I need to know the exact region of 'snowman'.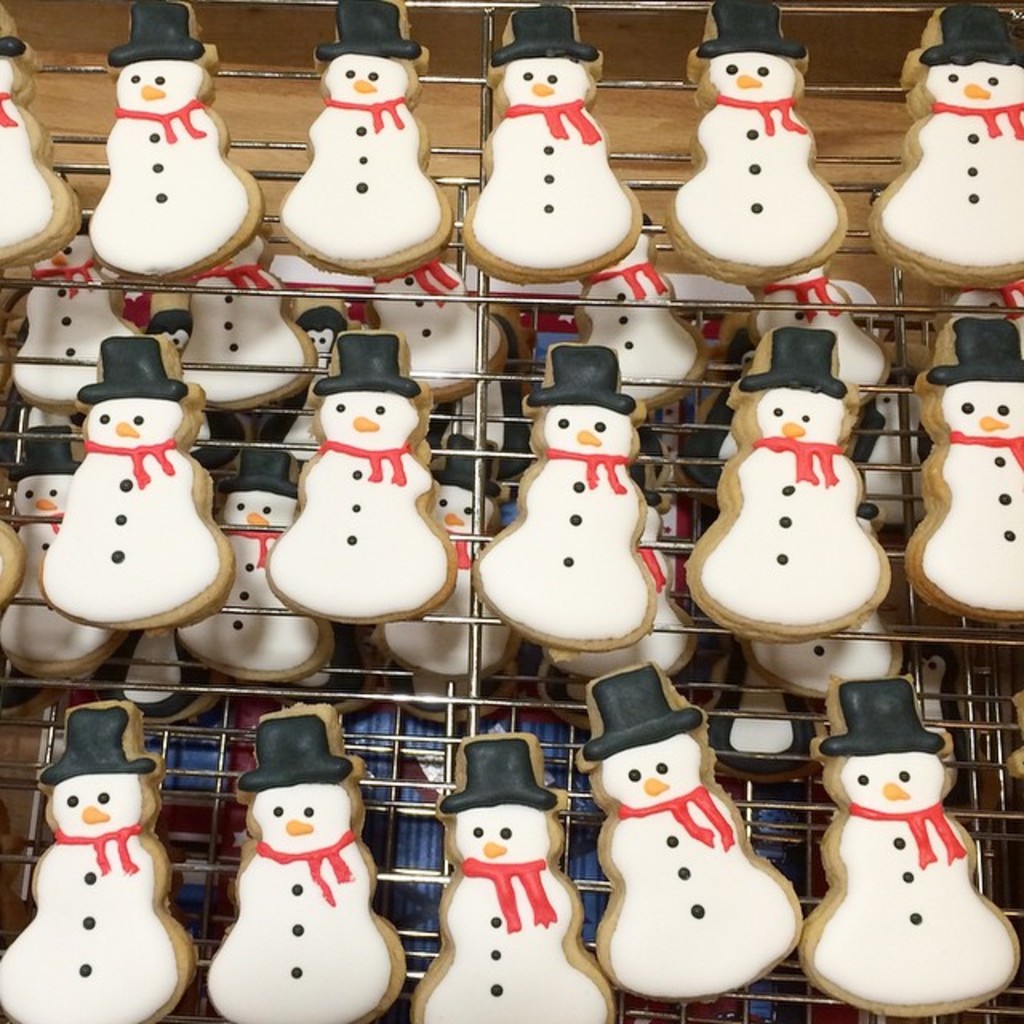
Region: box=[877, 0, 1022, 283].
